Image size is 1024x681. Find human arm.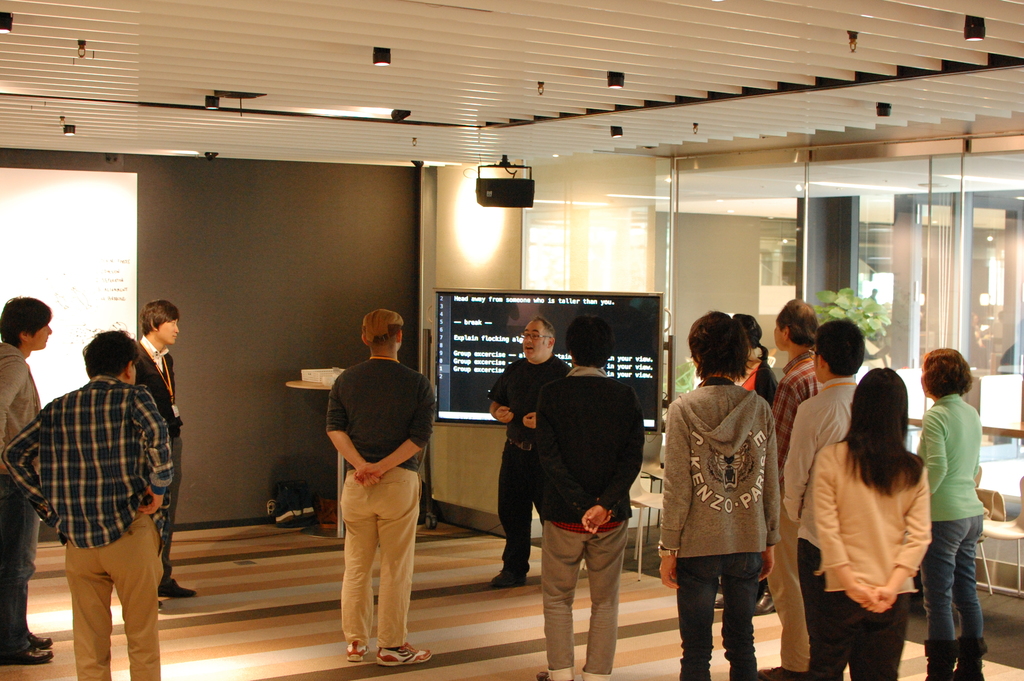
0/410/60/523.
